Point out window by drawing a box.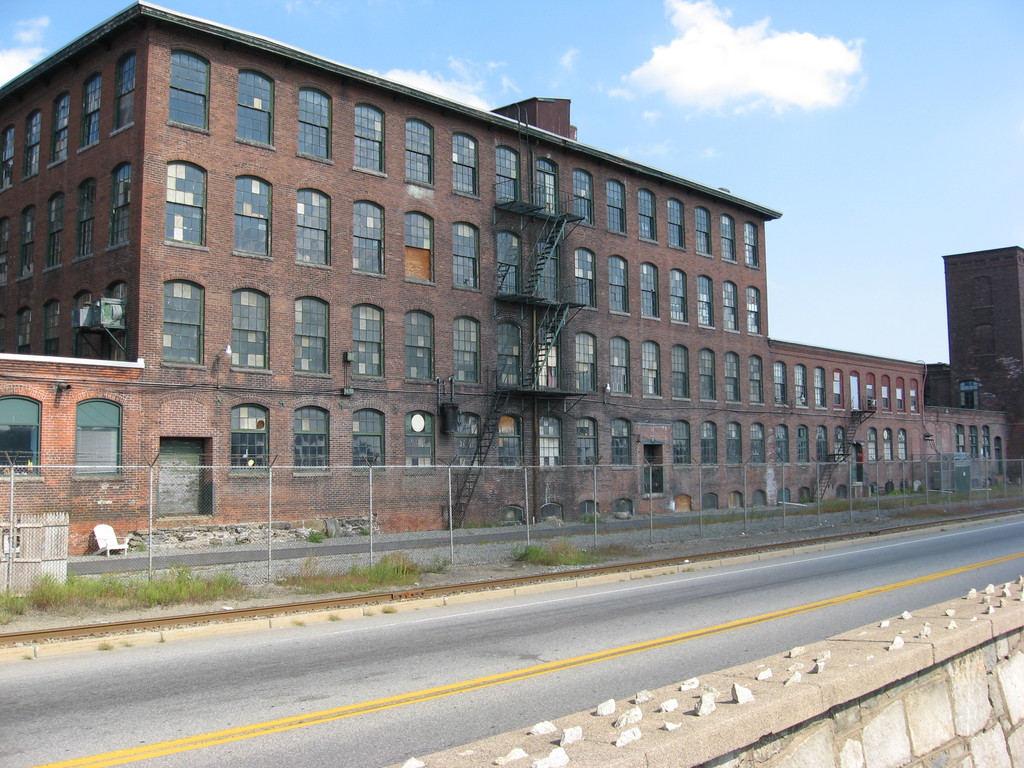
[454, 318, 481, 381].
